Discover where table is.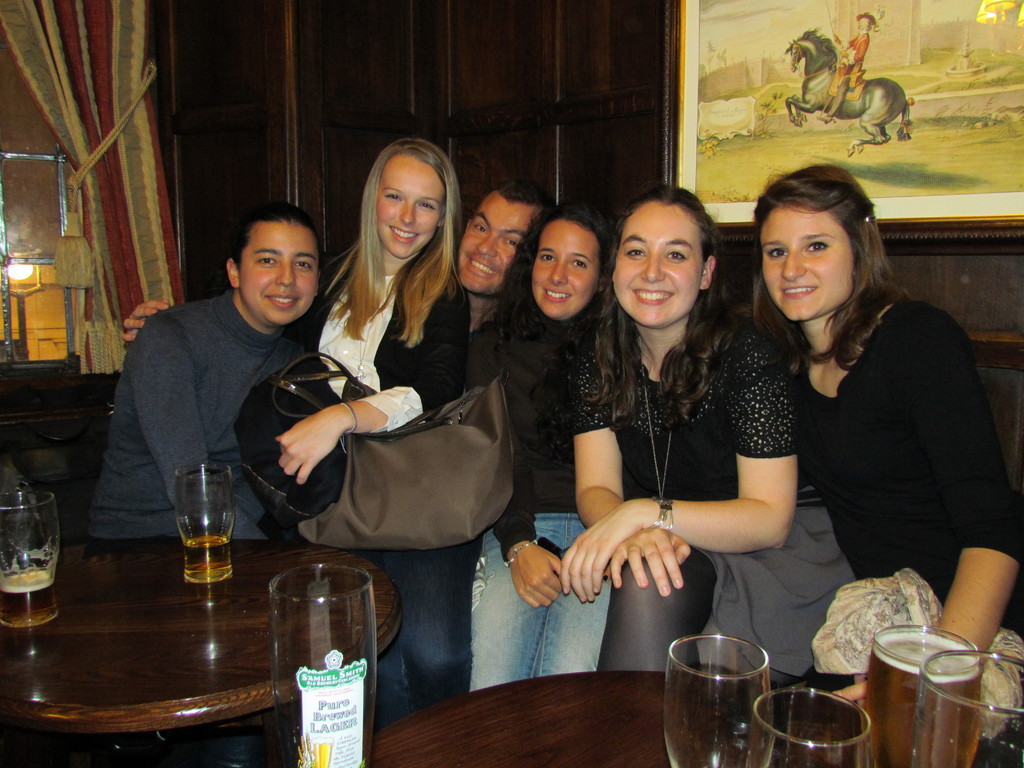
Discovered at {"left": 10, "top": 506, "right": 334, "bottom": 764}.
